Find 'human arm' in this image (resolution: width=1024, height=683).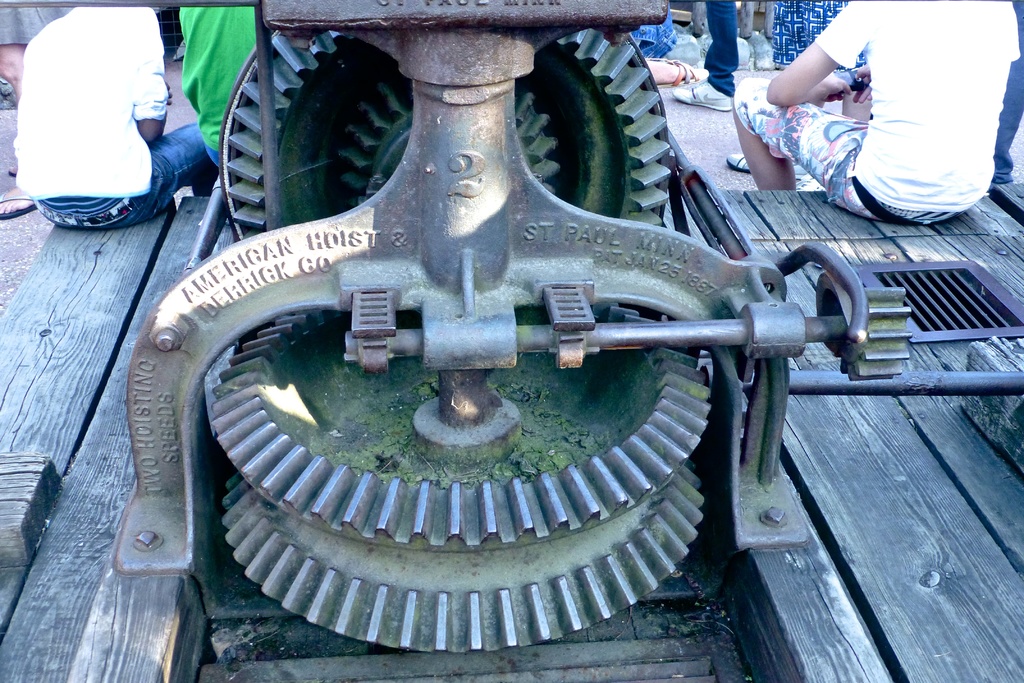
[134,8,169,145].
